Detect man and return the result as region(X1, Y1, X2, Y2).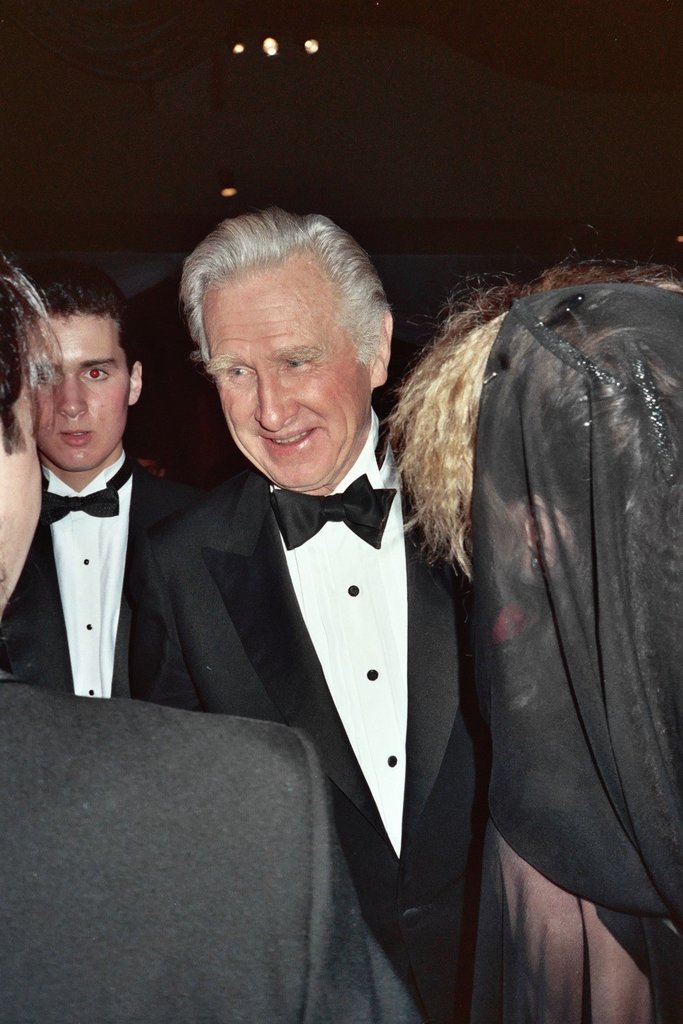
region(0, 270, 200, 707).
